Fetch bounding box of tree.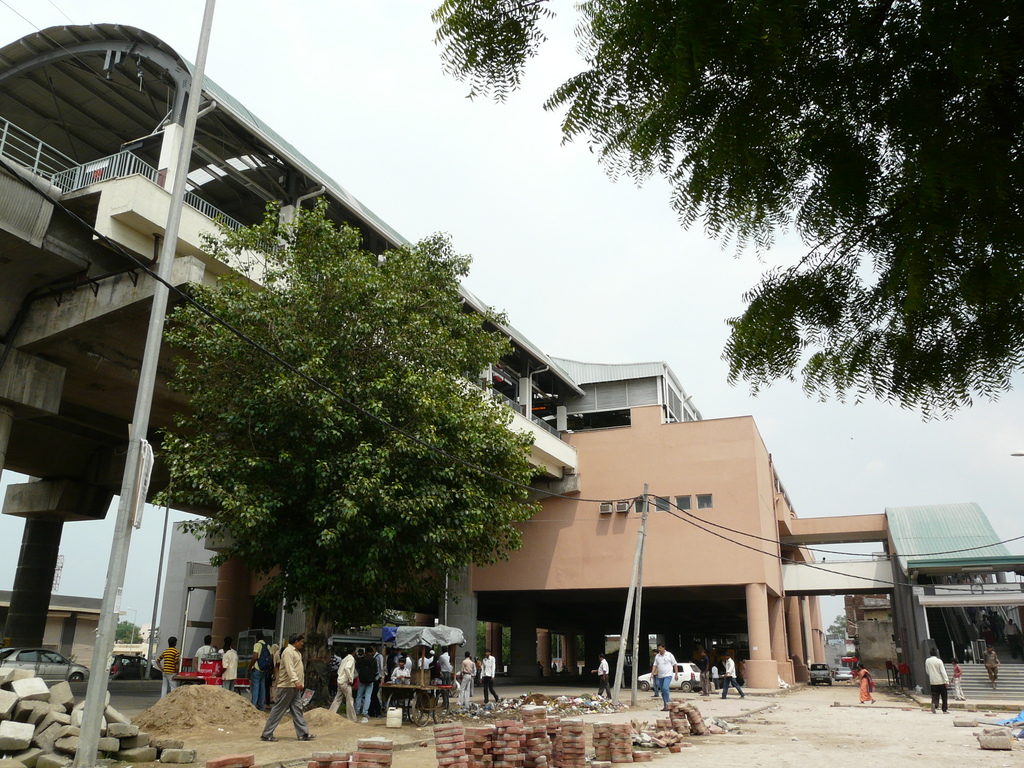
Bbox: crop(147, 222, 548, 677).
